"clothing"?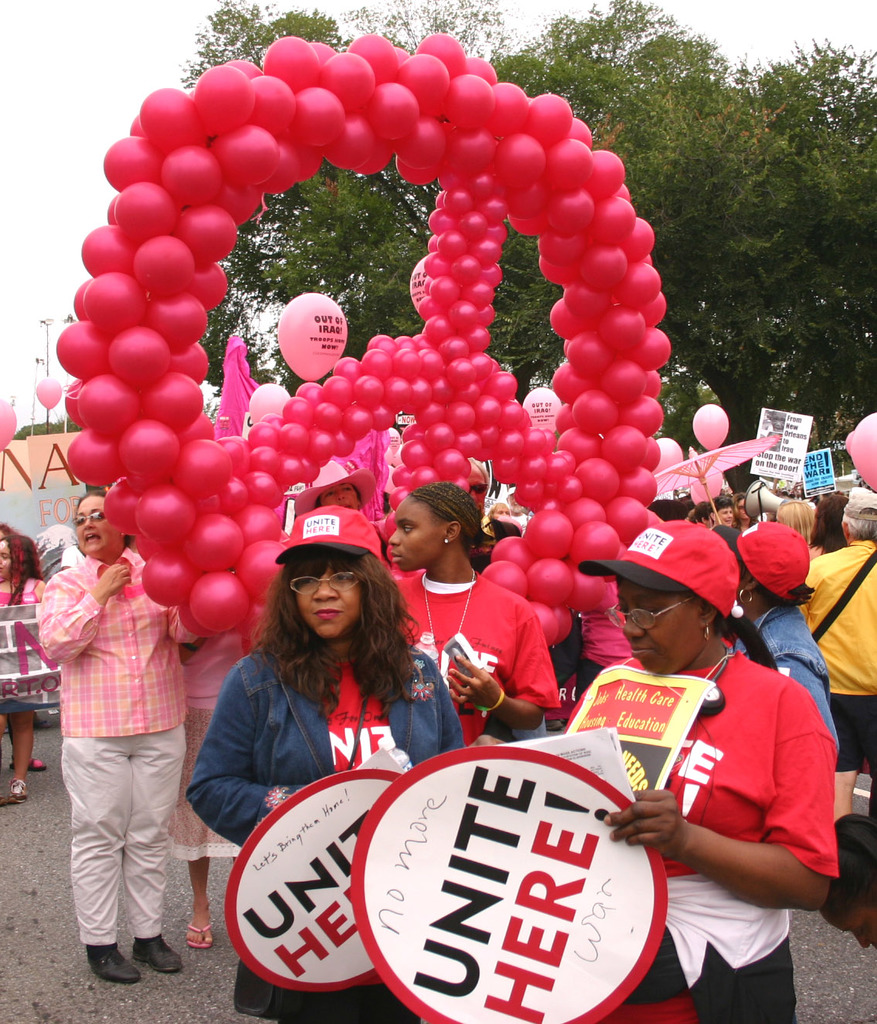
<region>189, 652, 466, 1023</region>
